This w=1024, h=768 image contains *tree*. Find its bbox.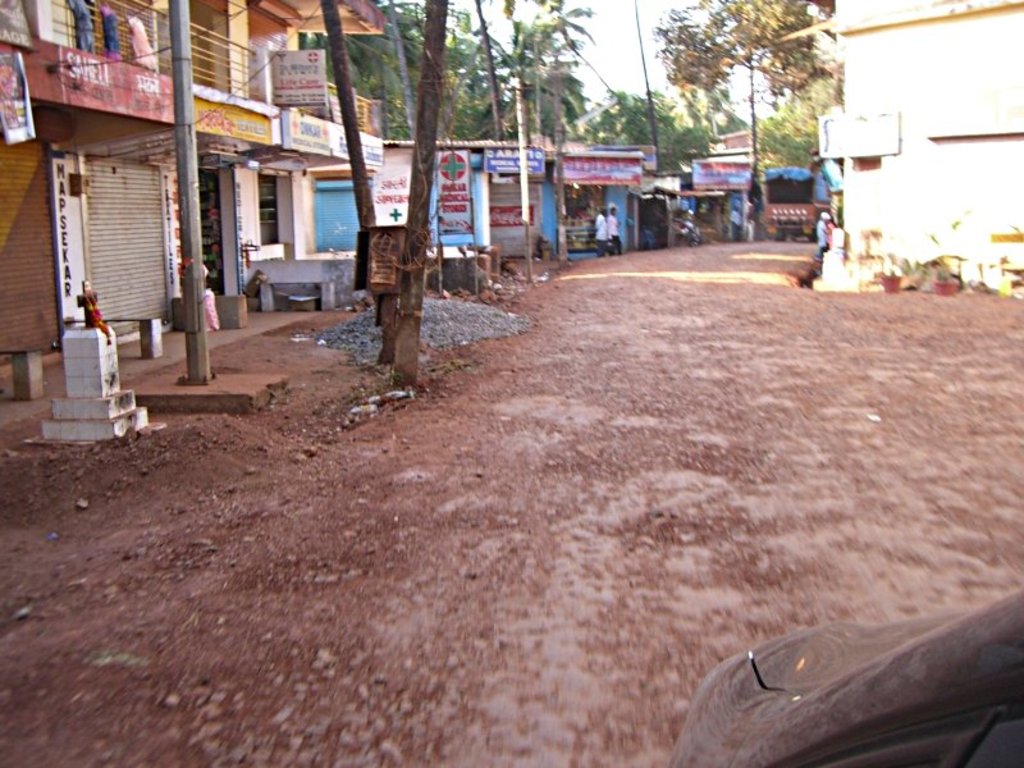
bbox=(589, 86, 716, 197).
